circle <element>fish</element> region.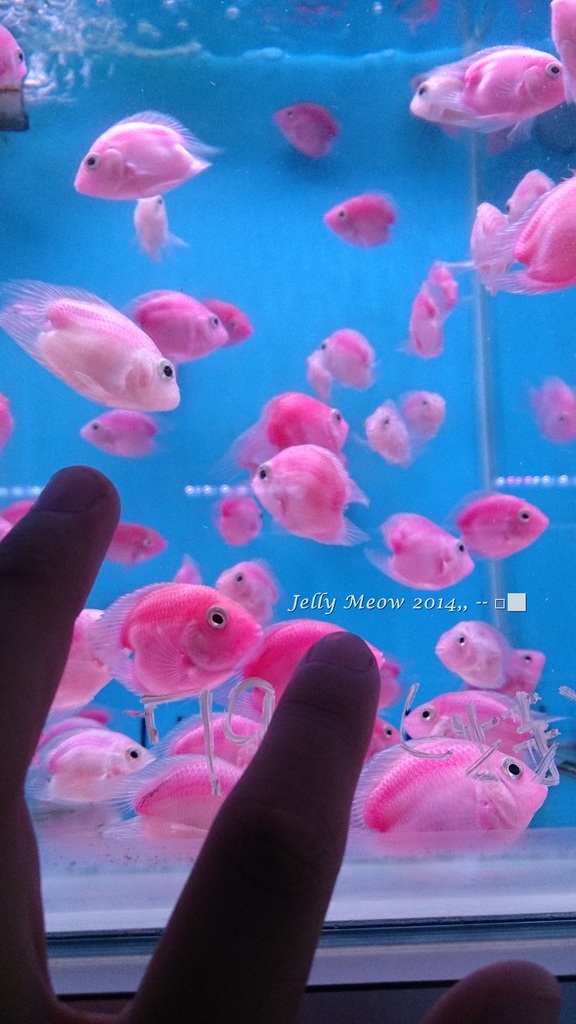
Region: <region>49, 604, 116, 710</region>.
